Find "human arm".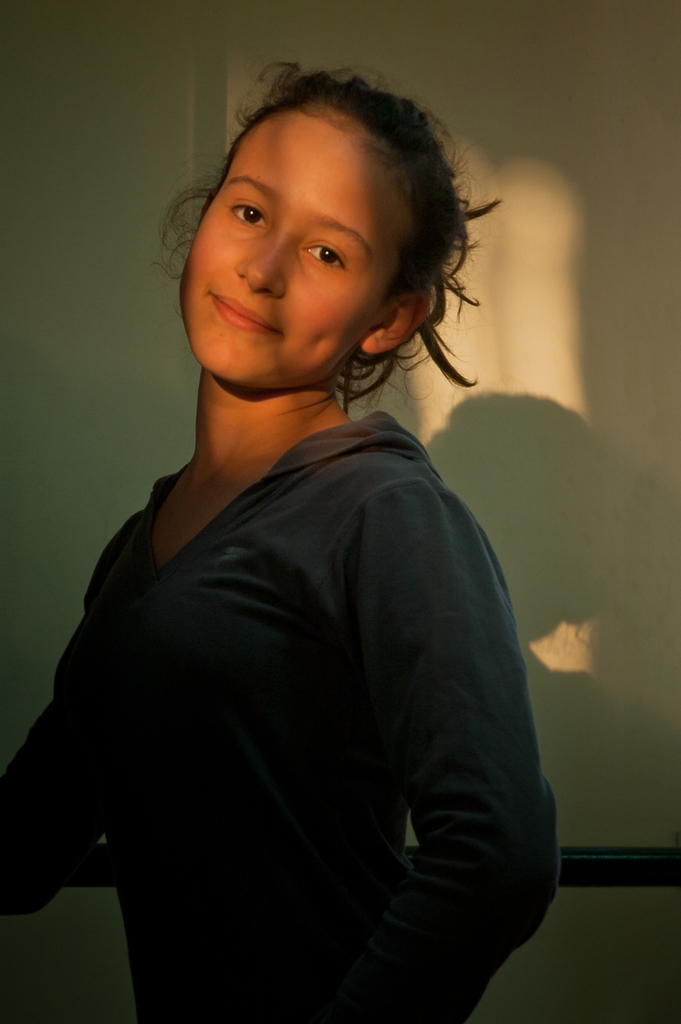
bbox=[373, 484, 561, 1023].
